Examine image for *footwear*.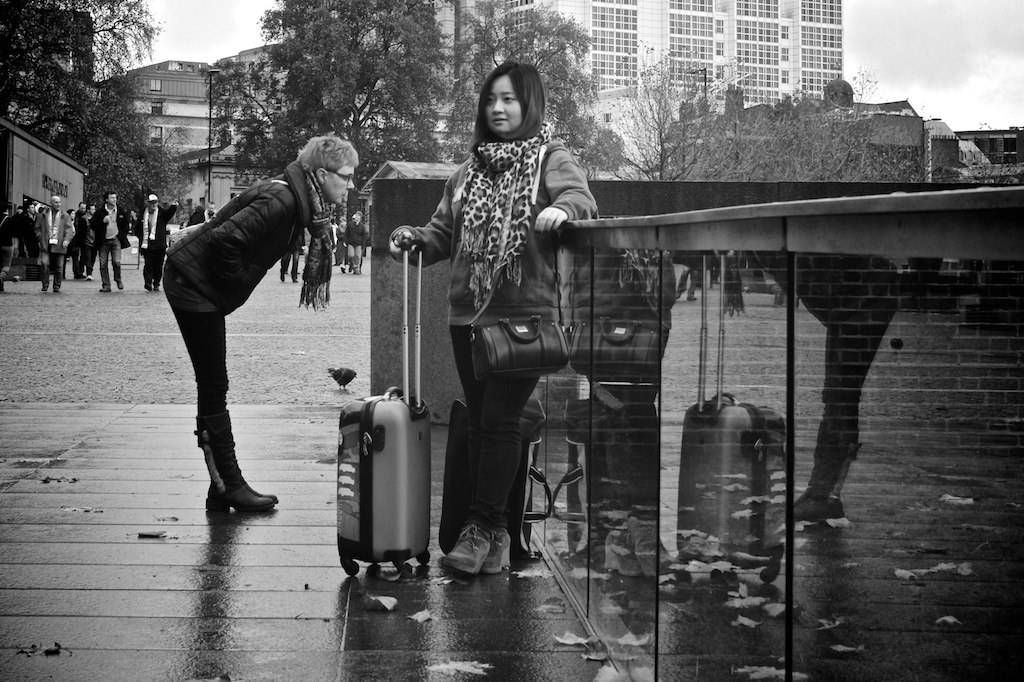
Examination result: [485,525,511,574].
